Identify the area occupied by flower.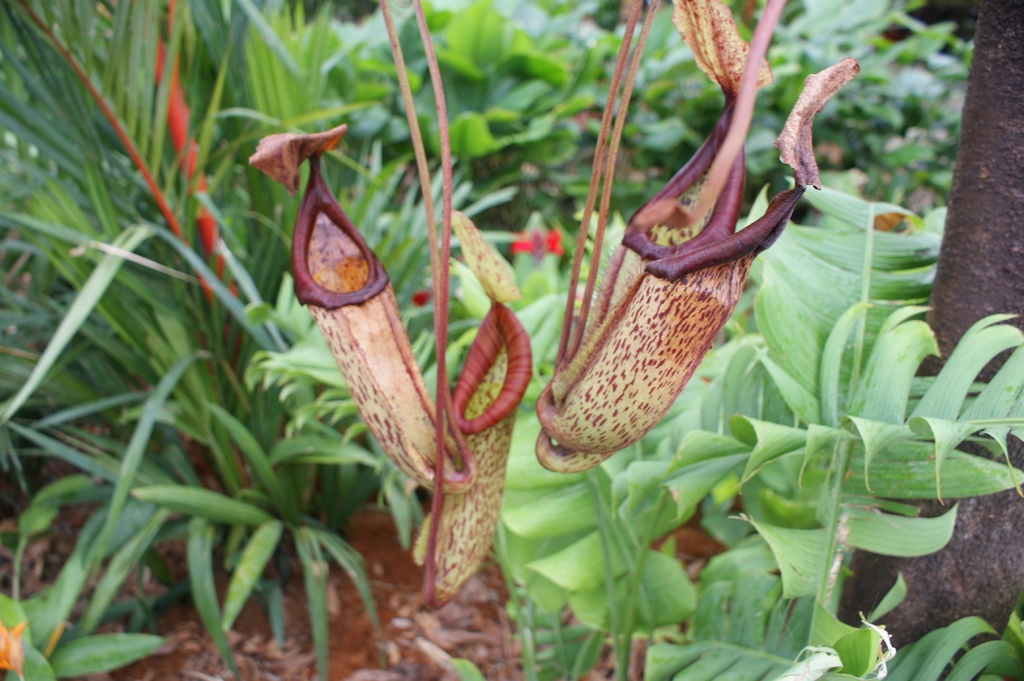
Area: rect(509, 231, 535, 251).
